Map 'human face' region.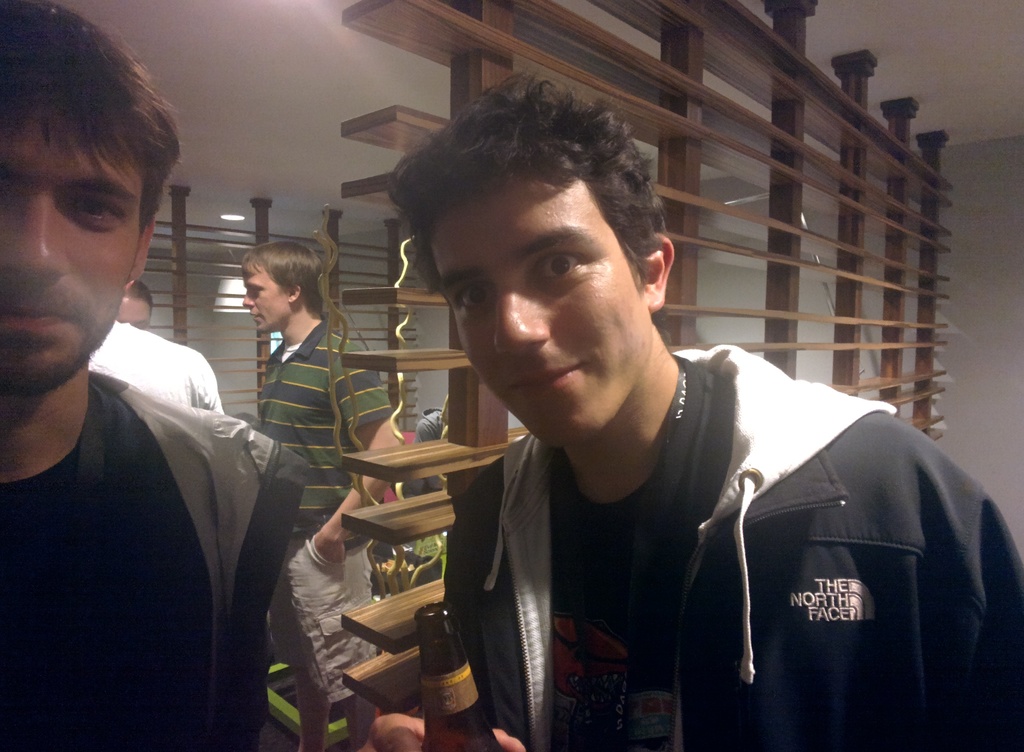
Mapped to [427,174,650,449].
